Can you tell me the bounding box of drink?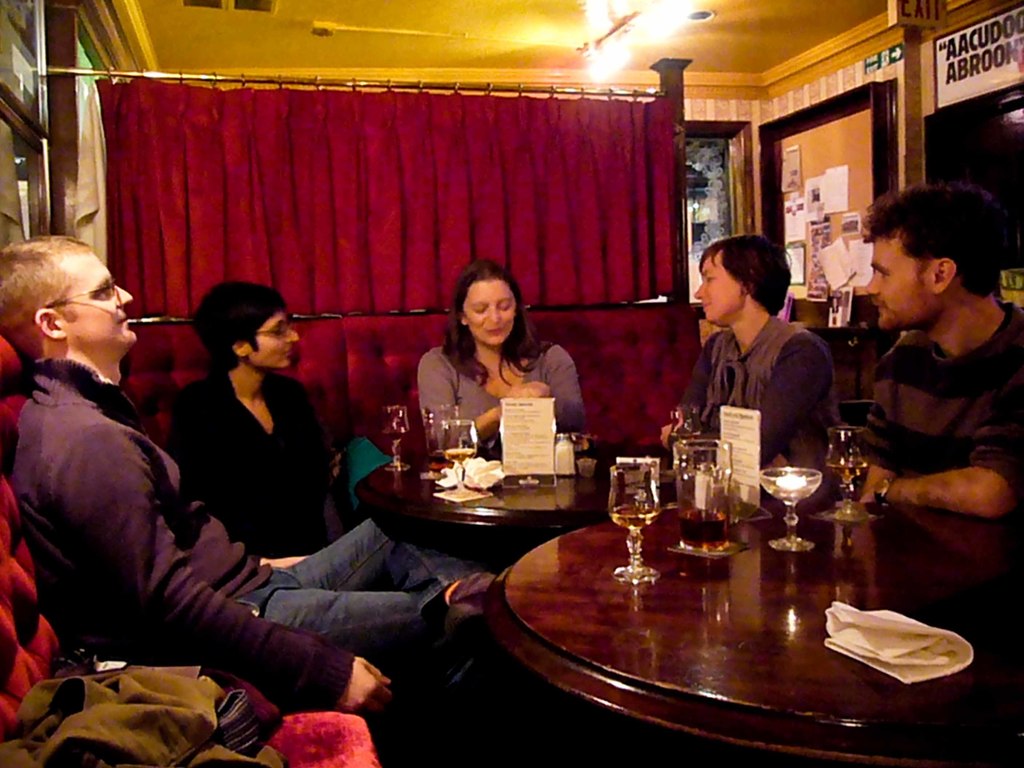
673 507 725 556.
